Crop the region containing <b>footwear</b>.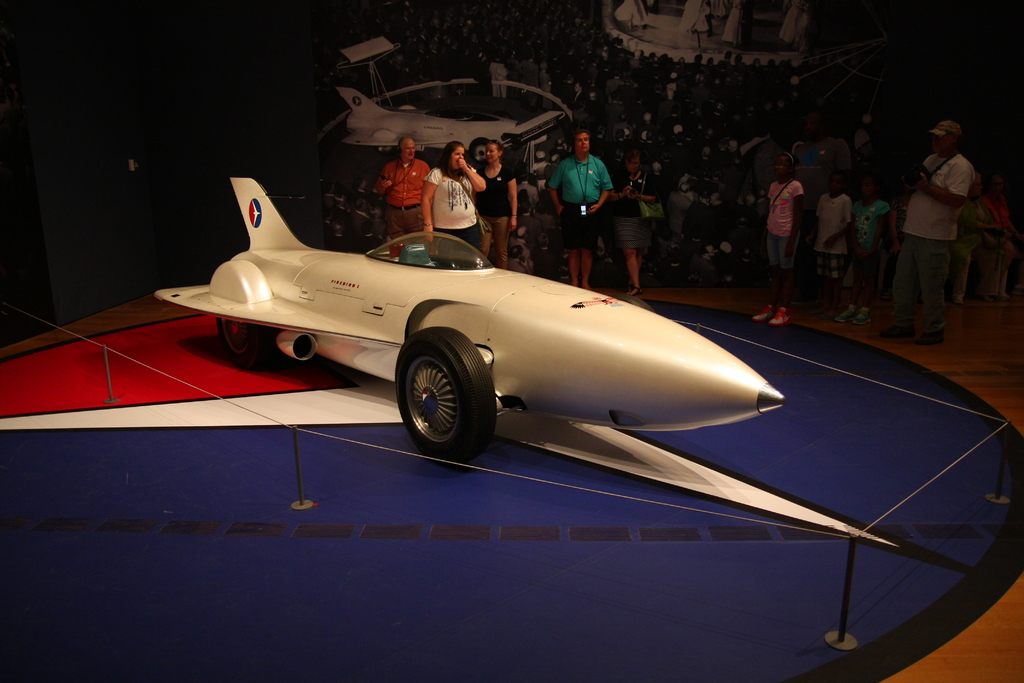
Crop region: <region>880, 324, 915, 338</region>.
